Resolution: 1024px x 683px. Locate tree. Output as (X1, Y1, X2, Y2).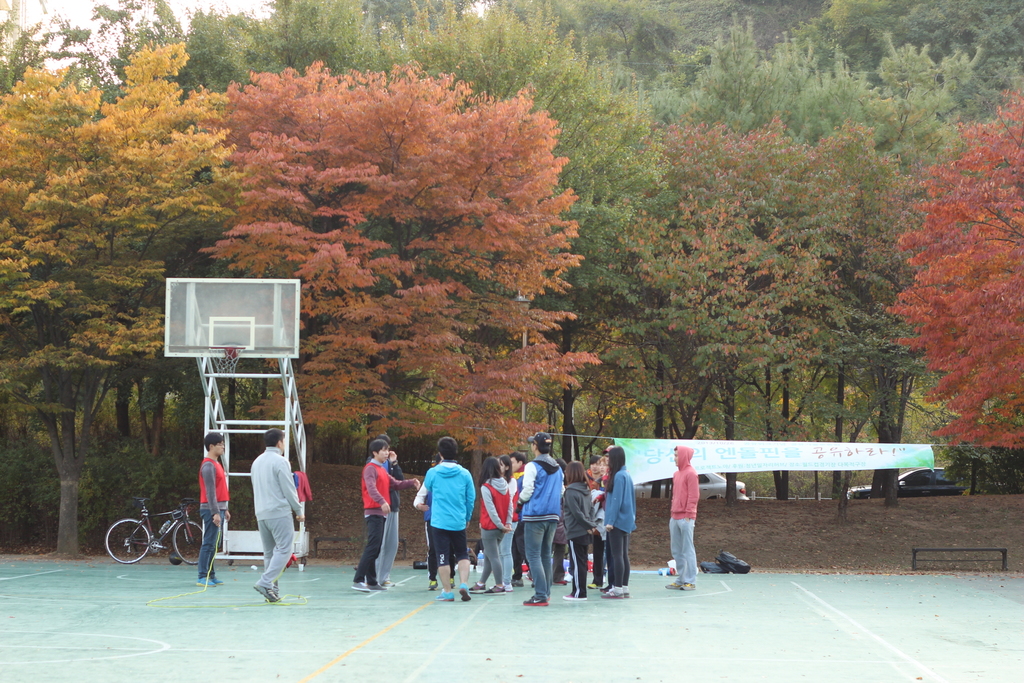
(200, 63, 590, 481).
